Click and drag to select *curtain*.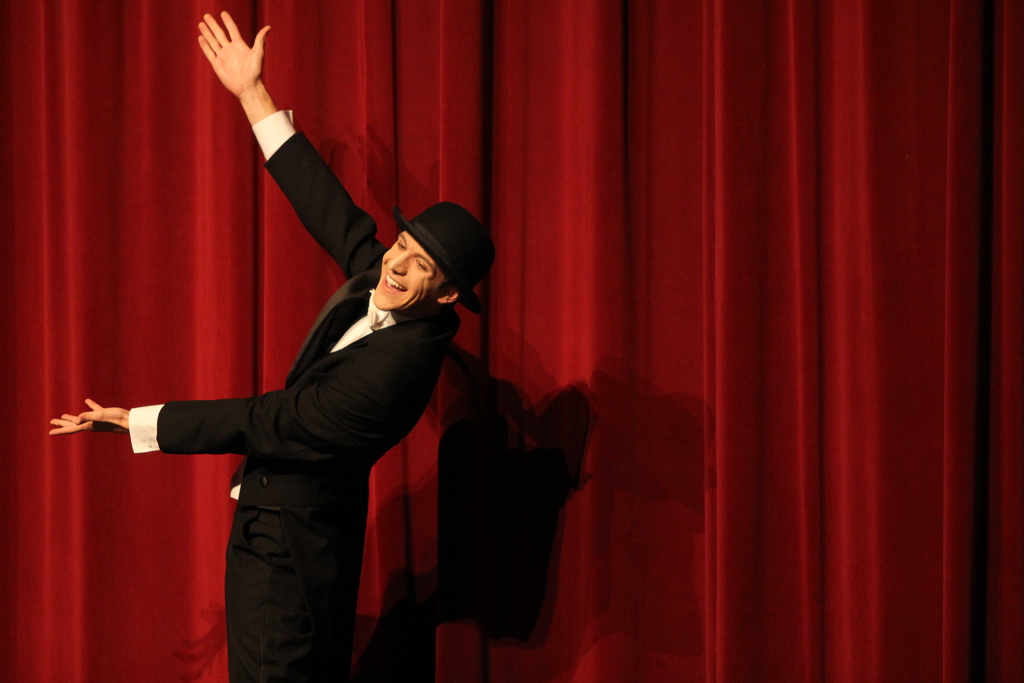
Selection: select_region(0, 0, 1023, 682).
